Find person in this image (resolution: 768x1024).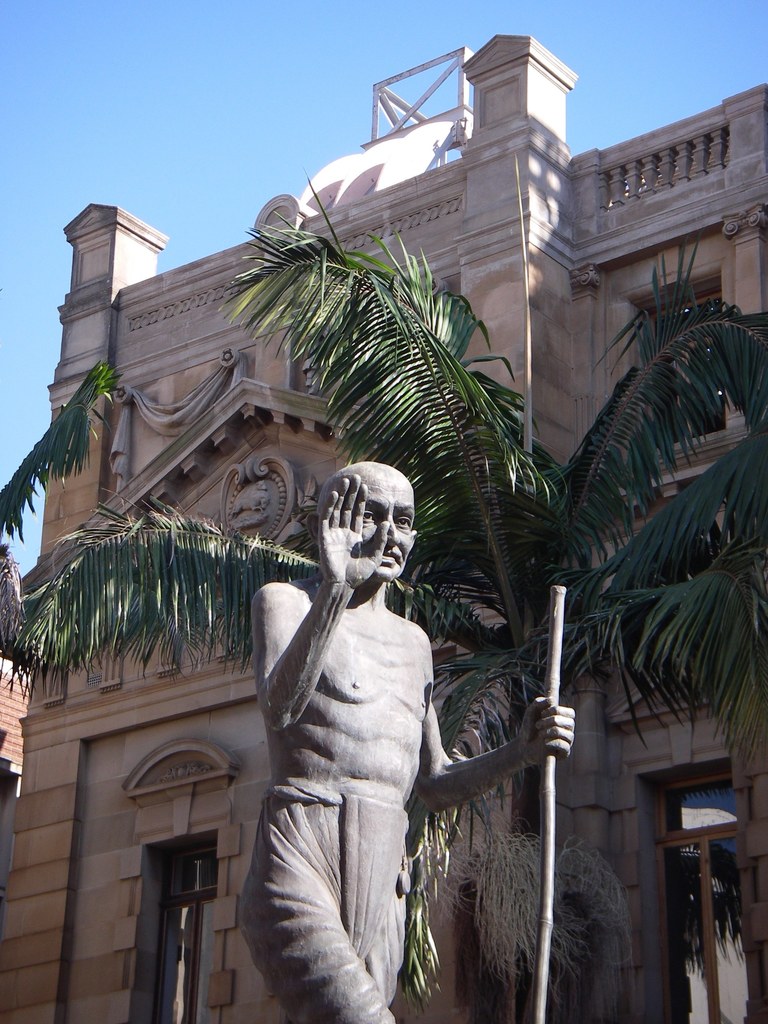
bbox=[225, 448, 499, 1022].
